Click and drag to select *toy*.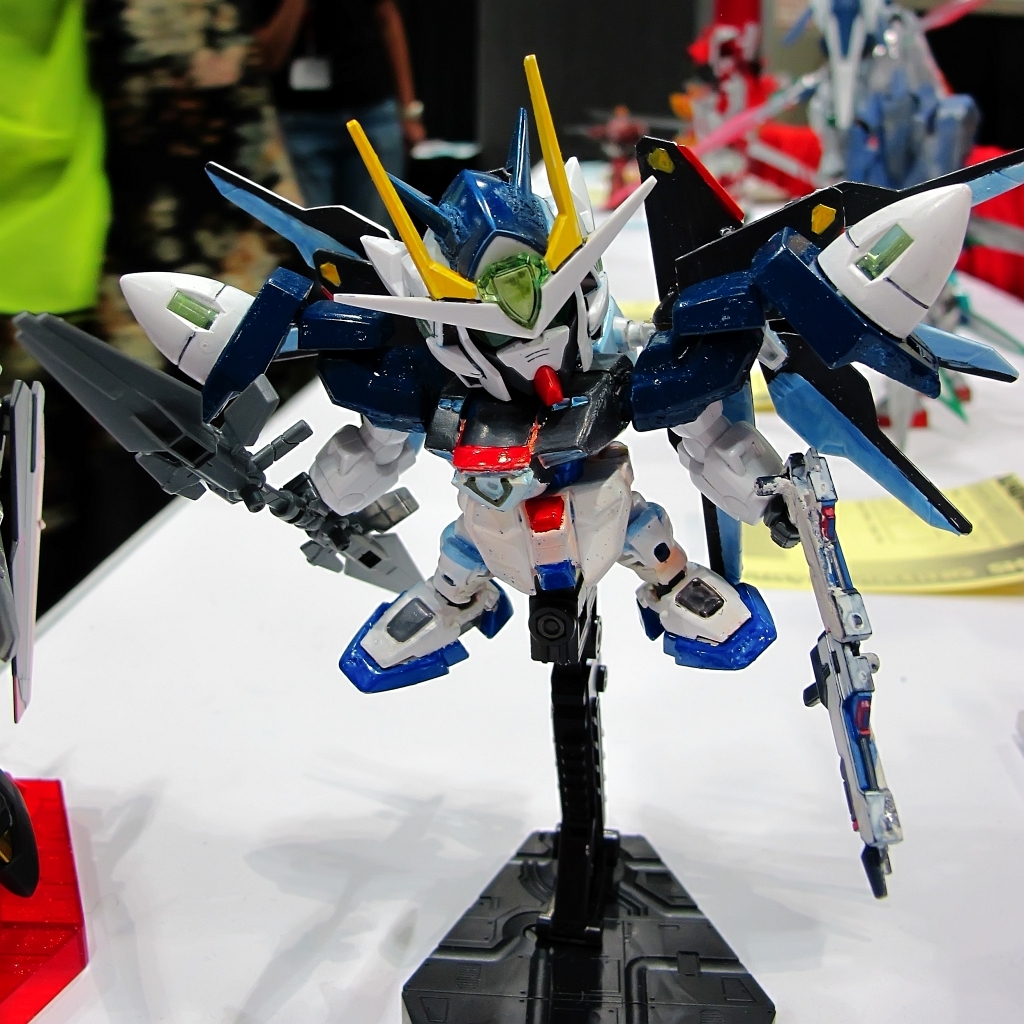
Selection: (0,340,82,1023).
